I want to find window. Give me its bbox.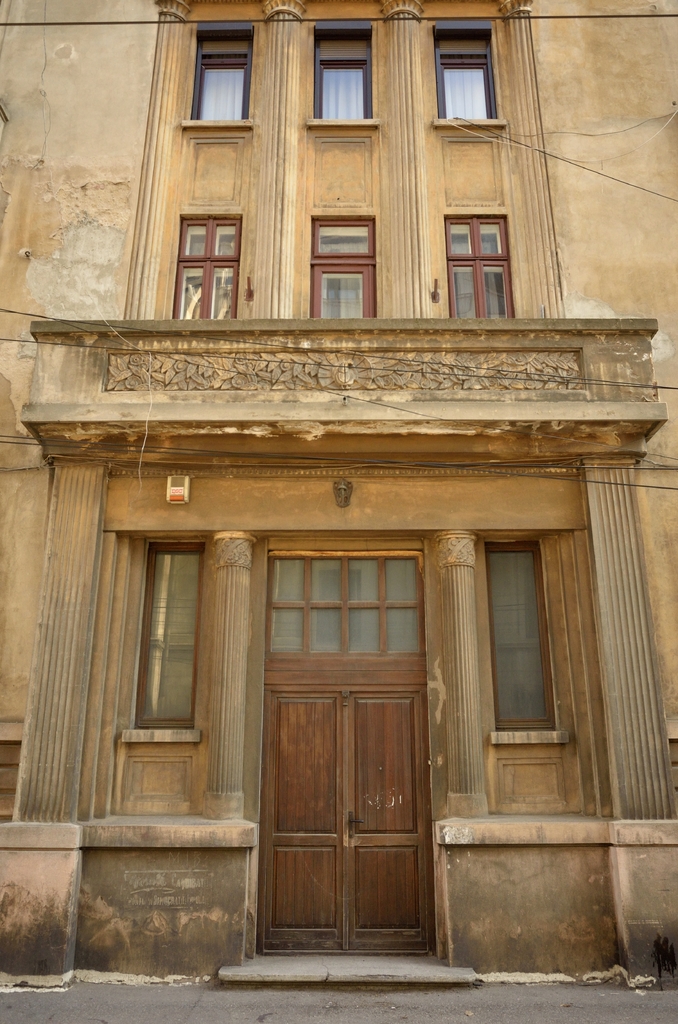
pyautogui.locateOnScreen(426, 22, 496, 132).
